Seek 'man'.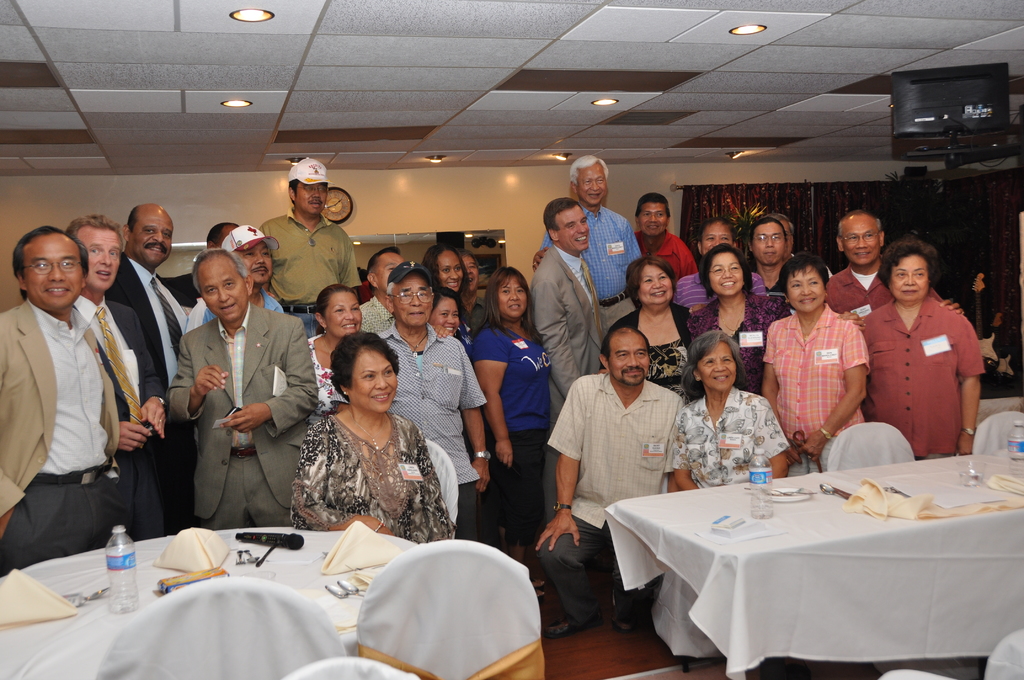
{"left": 356, "top": 241, "right": 409, "bottom": 336}.
